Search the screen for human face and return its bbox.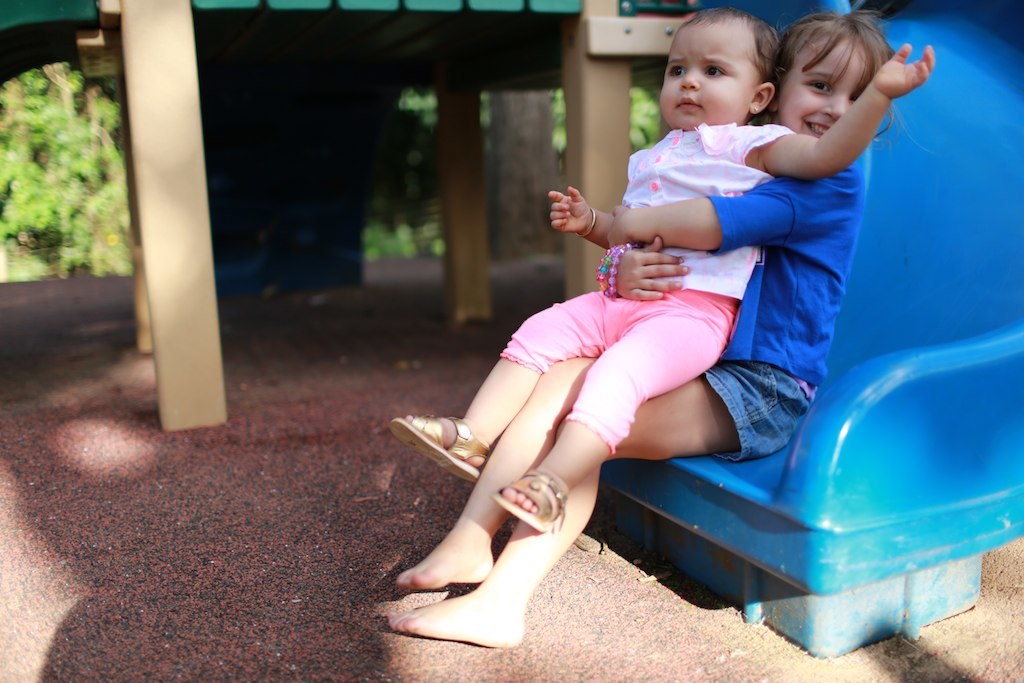
Found: [left=777, top=35, right=879, bottom=141].
